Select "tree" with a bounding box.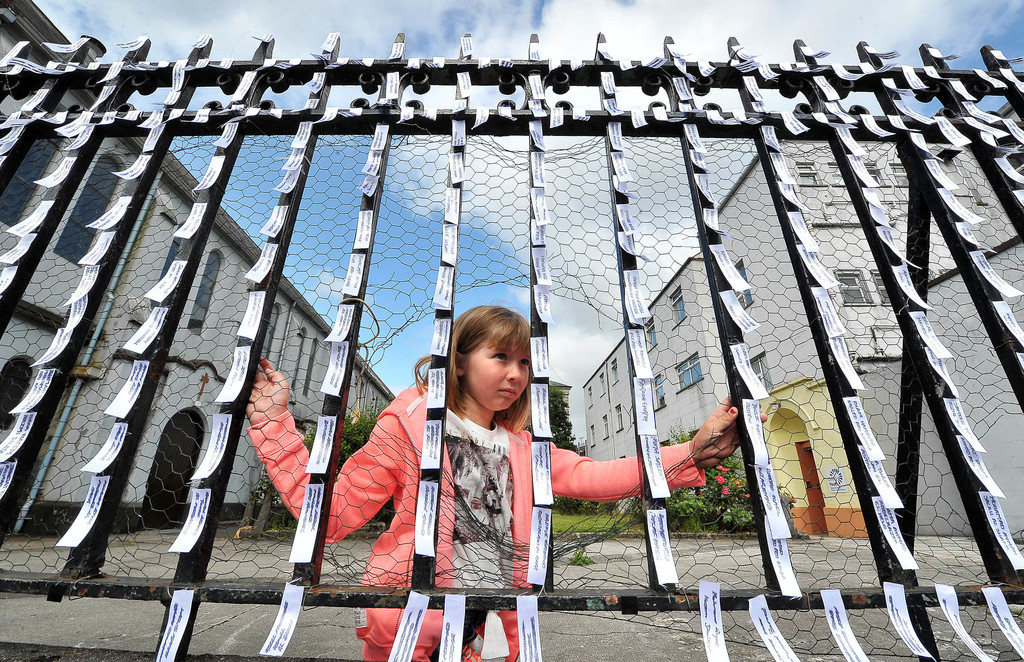
select_region(525, 383, 576, 449).
